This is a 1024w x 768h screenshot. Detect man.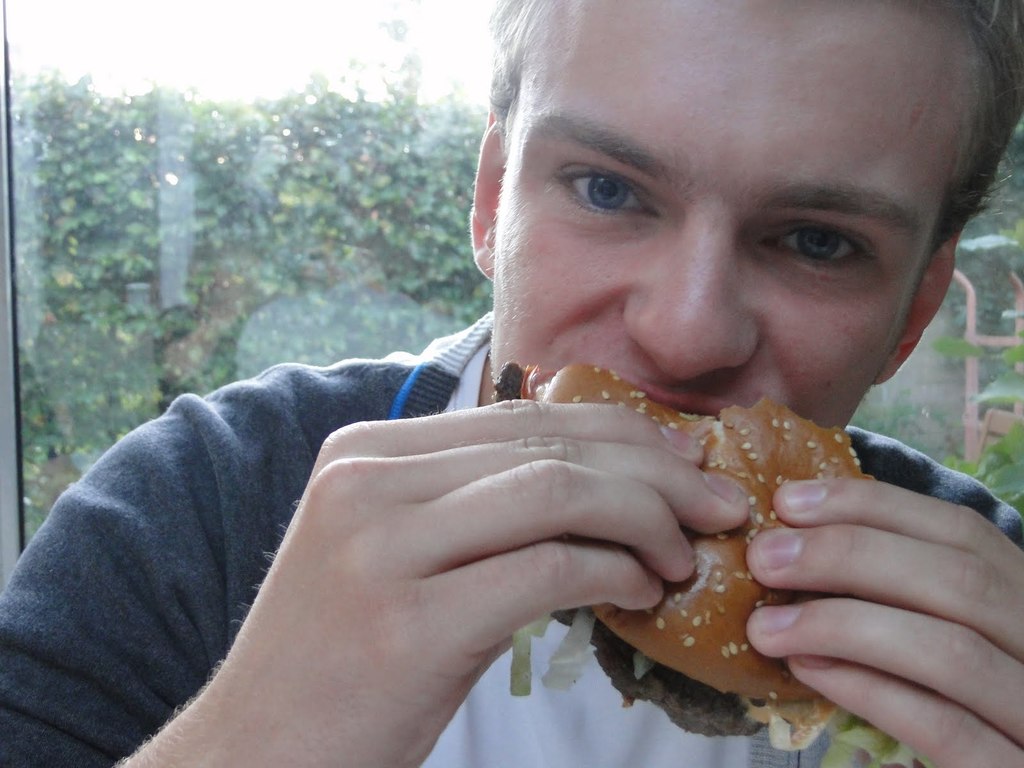
(0,0,1023,767).
